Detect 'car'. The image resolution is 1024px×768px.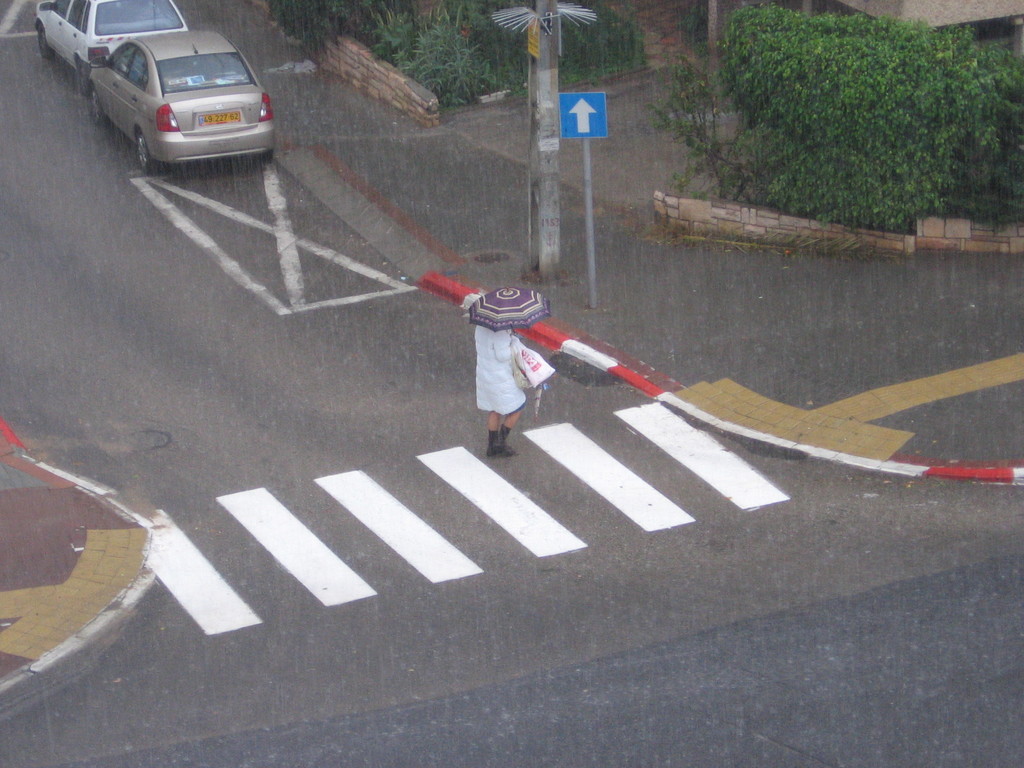
BBox(90, 29, 273, 173).
